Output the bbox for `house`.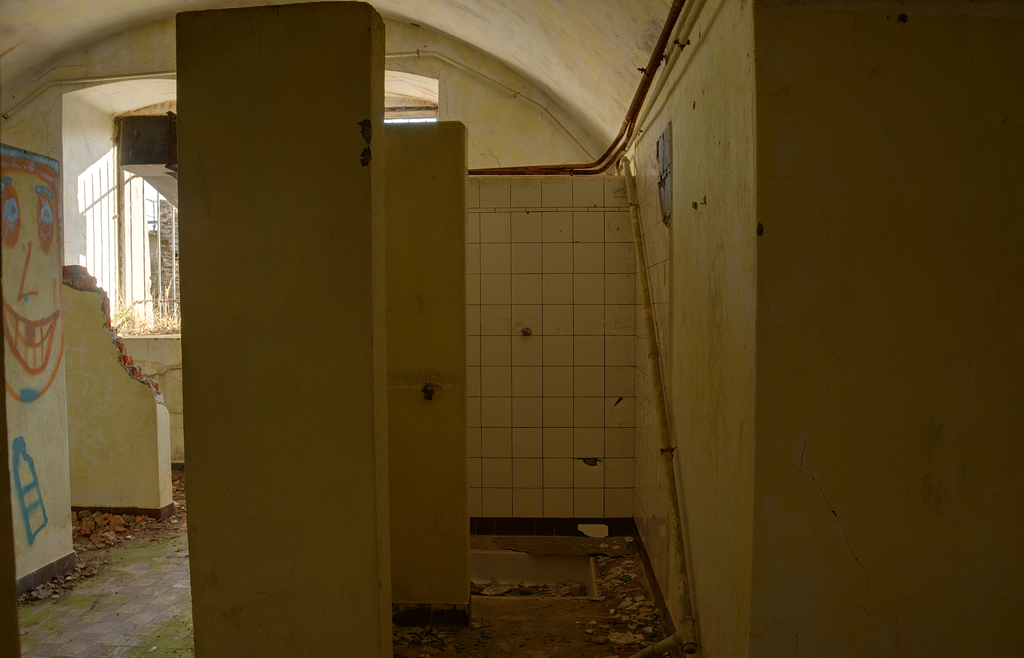
<region>0, 0, 1023, 657</region>.
